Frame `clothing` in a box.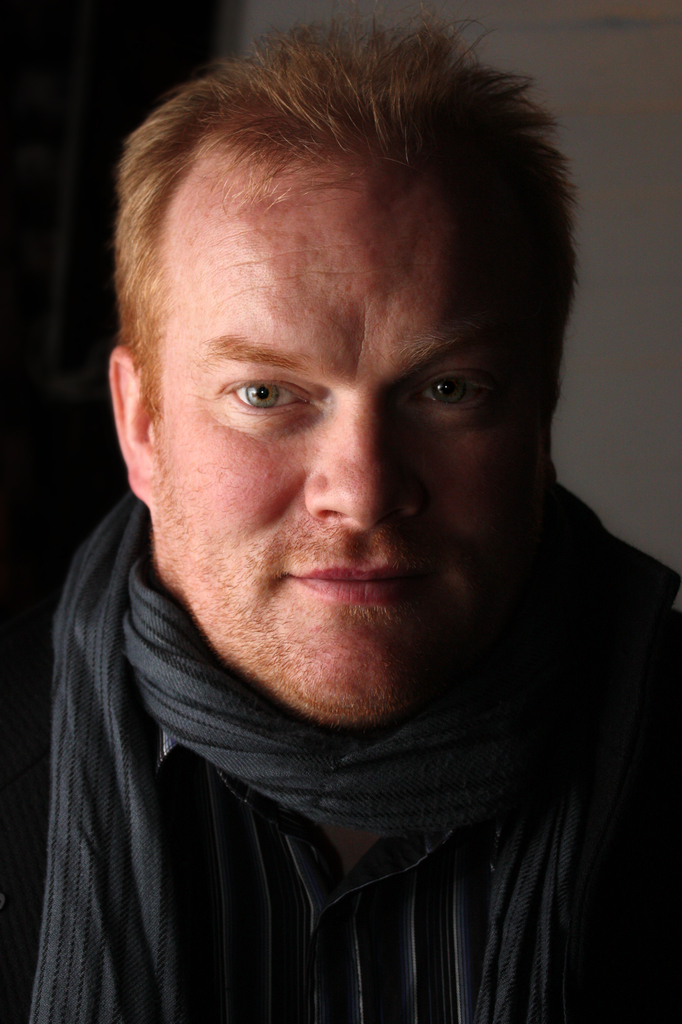
left=0, top=483, right=681, bottom=1023.
